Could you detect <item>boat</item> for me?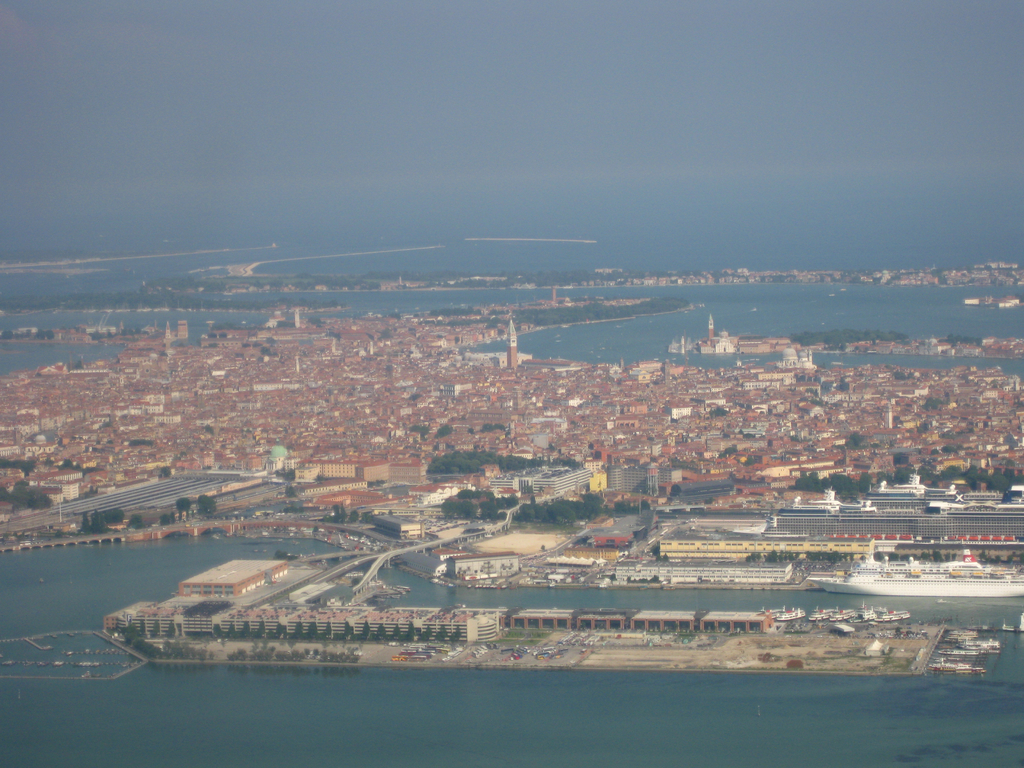
Detection result: crop(402, 584, 410, 590).
